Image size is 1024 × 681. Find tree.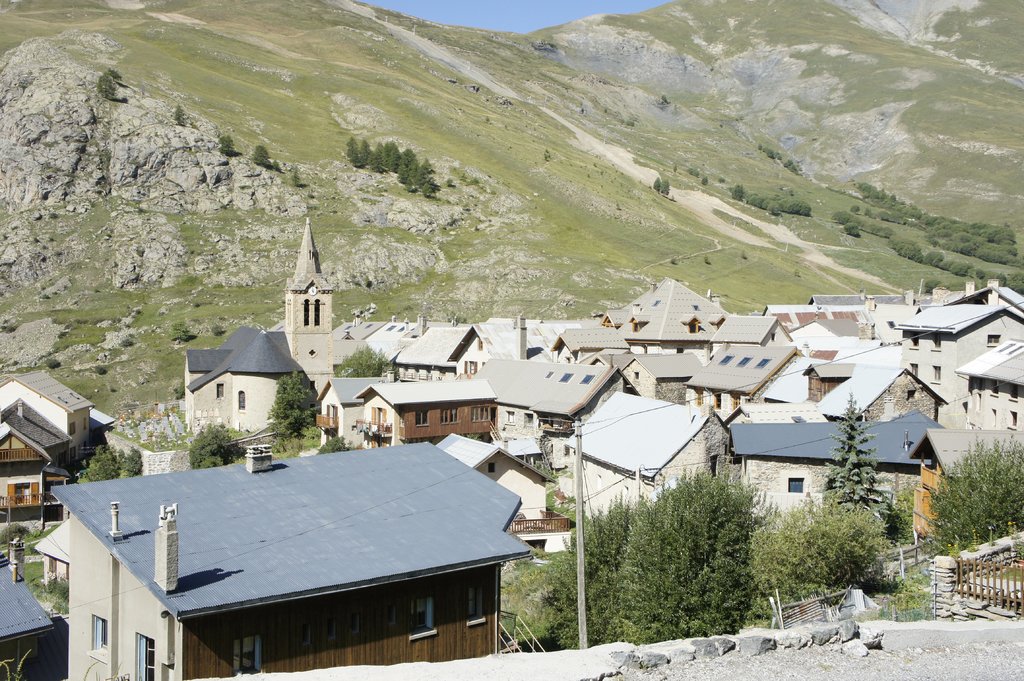
bbox=[246, 142, 278, 167].
